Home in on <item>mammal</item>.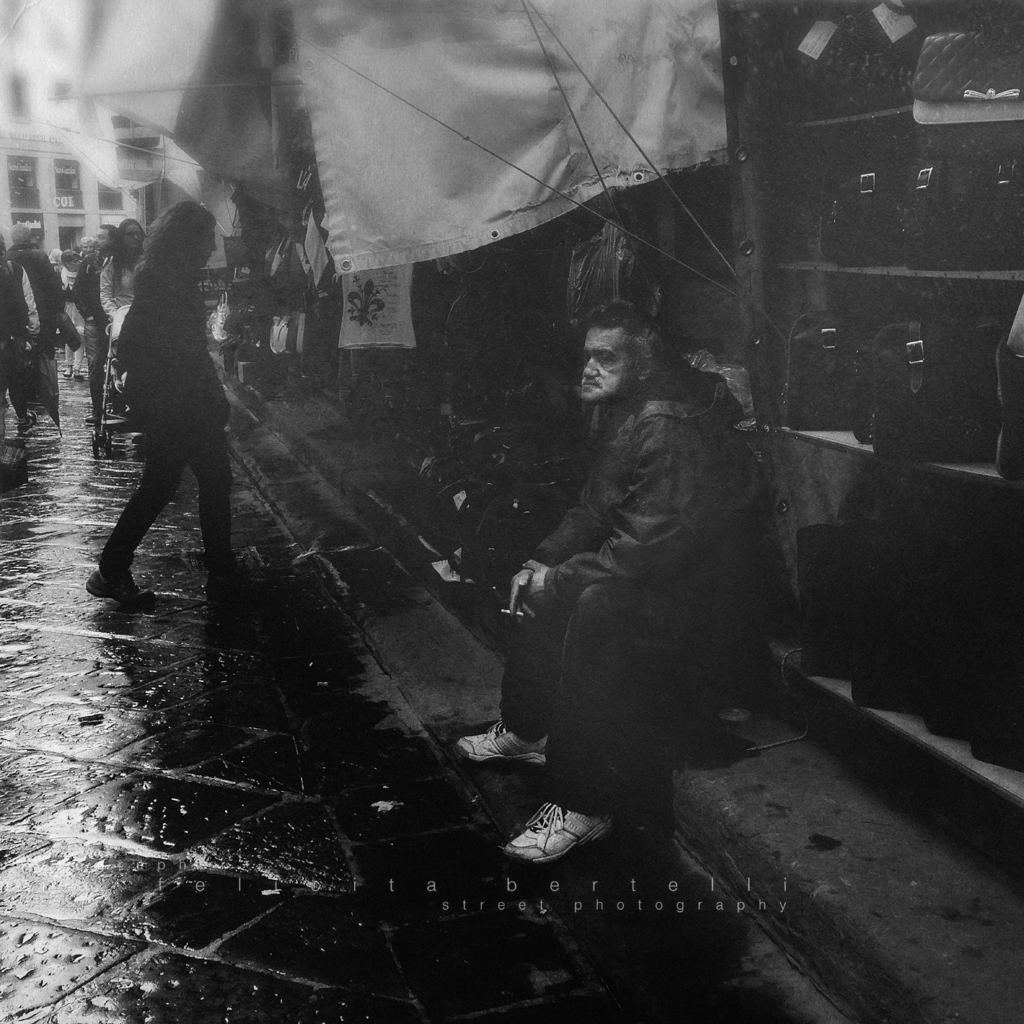
Homed in at bbox(63, 244, 90, 314).
